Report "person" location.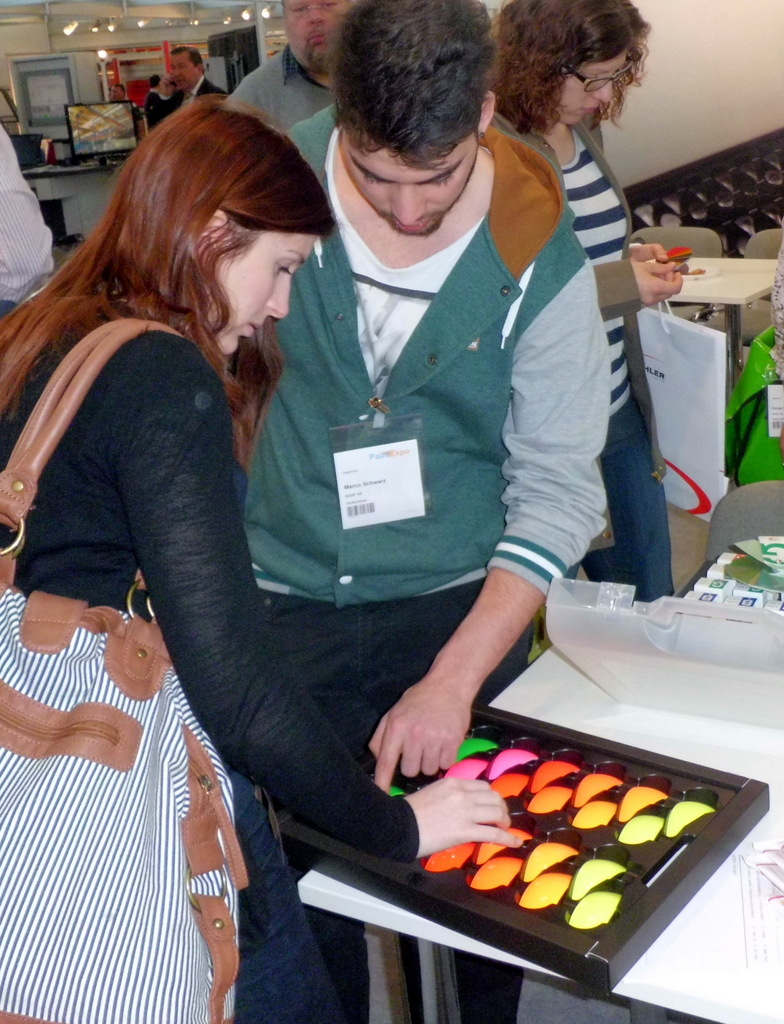
Report: [166, 48, 220, 97].
